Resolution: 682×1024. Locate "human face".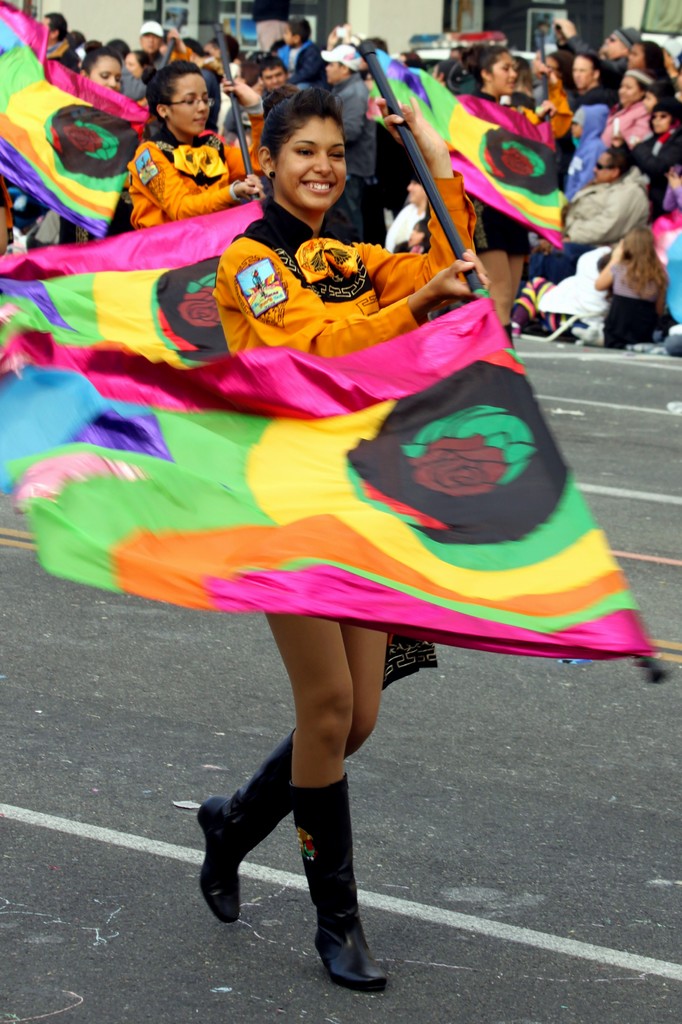
(x1=90, y1=52, x2=127, y2=89).
